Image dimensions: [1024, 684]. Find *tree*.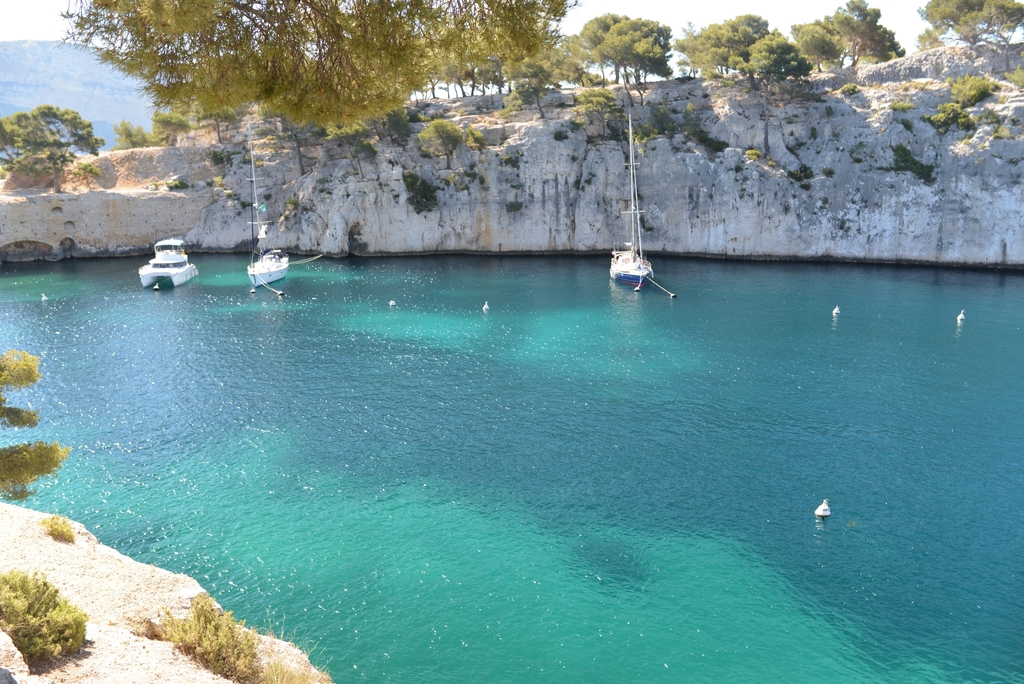
<bbox>3, 344, 80, 510</bbox>.
